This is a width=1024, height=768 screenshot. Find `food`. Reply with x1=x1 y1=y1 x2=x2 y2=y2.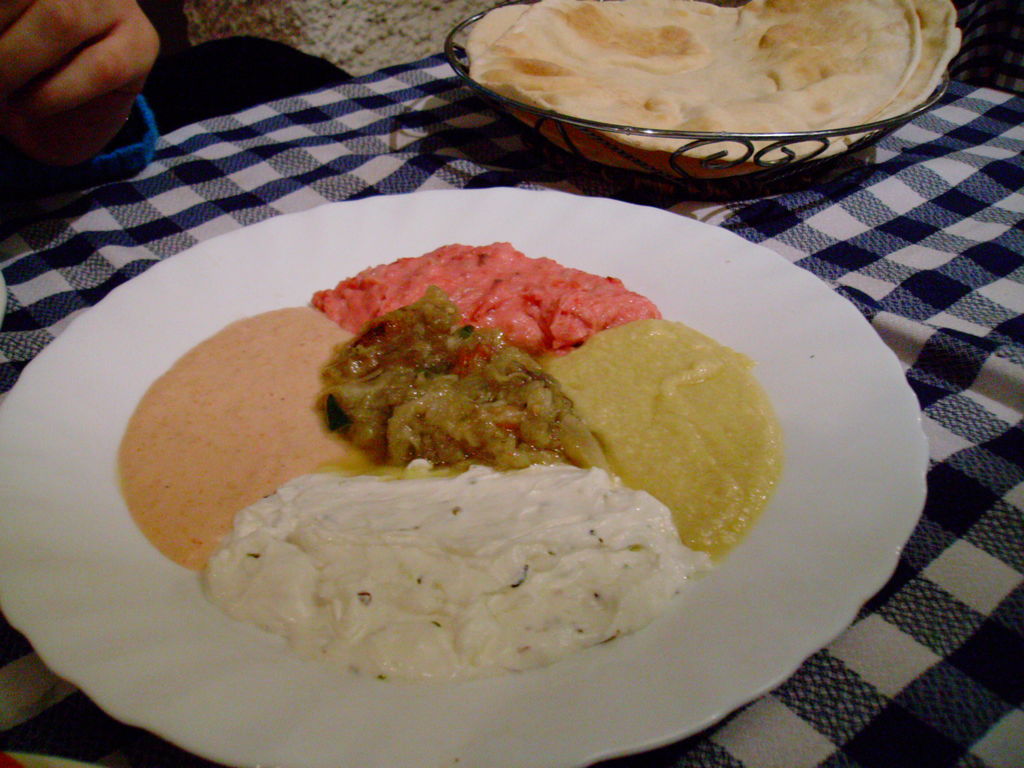
x1=451 y1=4 x2=988 y2=168.
